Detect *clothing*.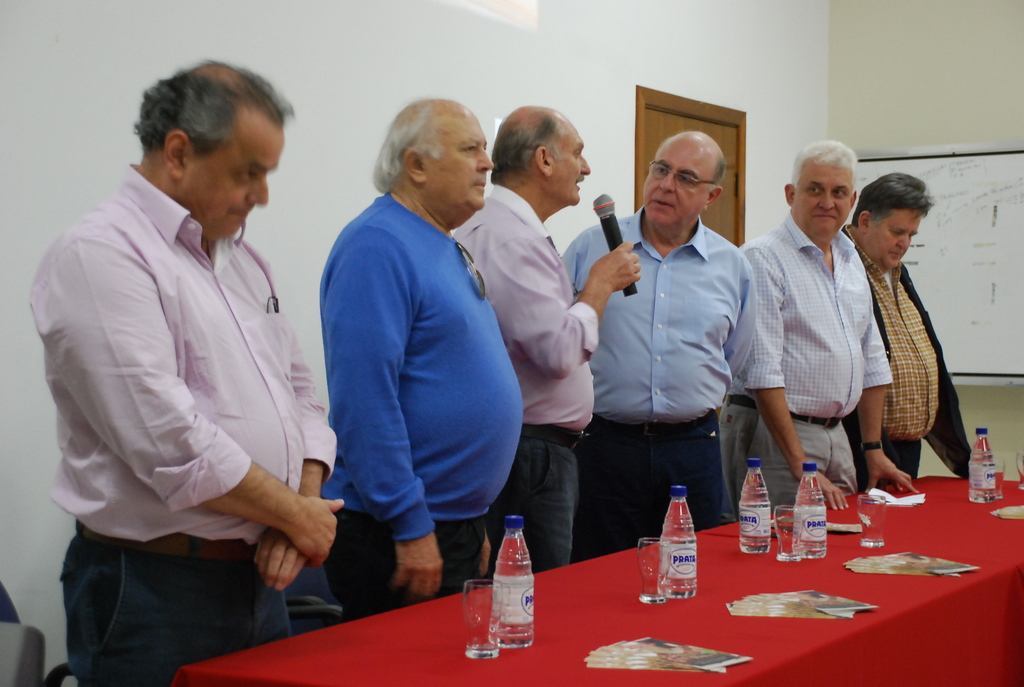
Detected at 842 223 972 480.
